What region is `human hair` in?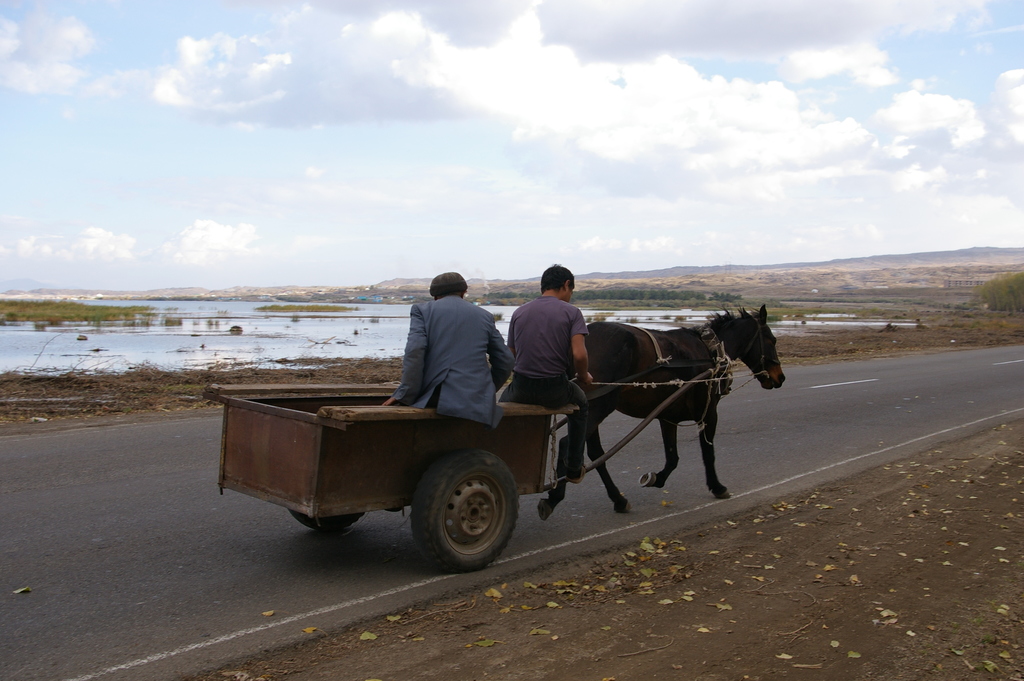
region(541, 259, 579, 297).
